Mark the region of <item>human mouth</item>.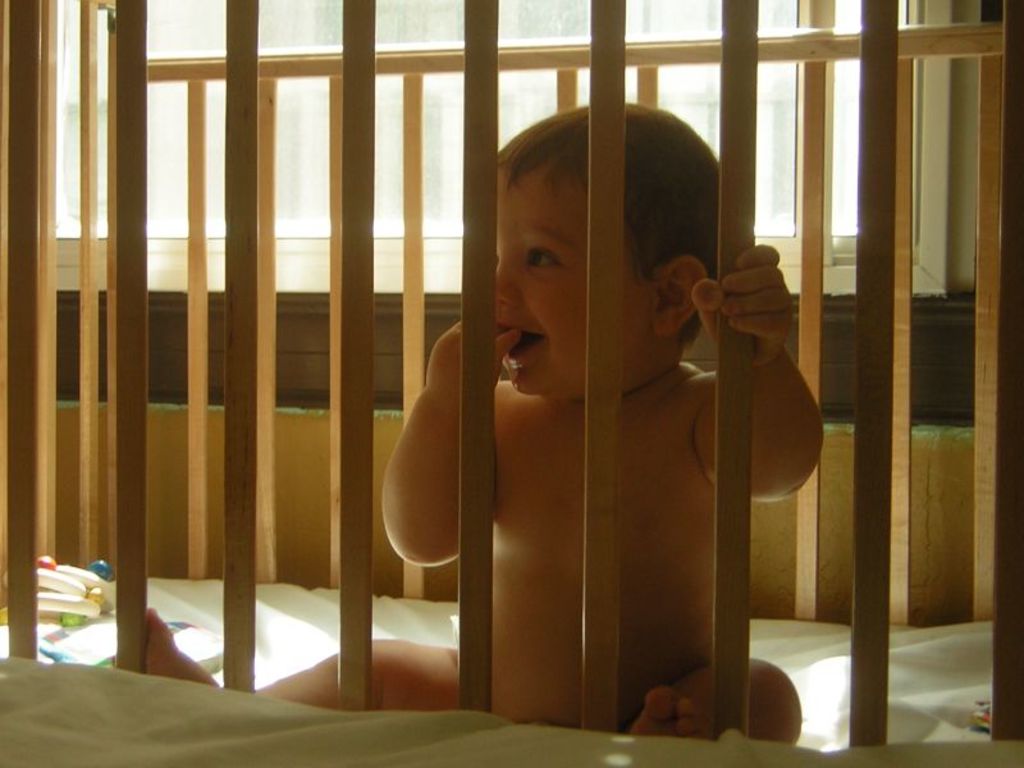
Region: l=502, t=320, r=544, b=369.
